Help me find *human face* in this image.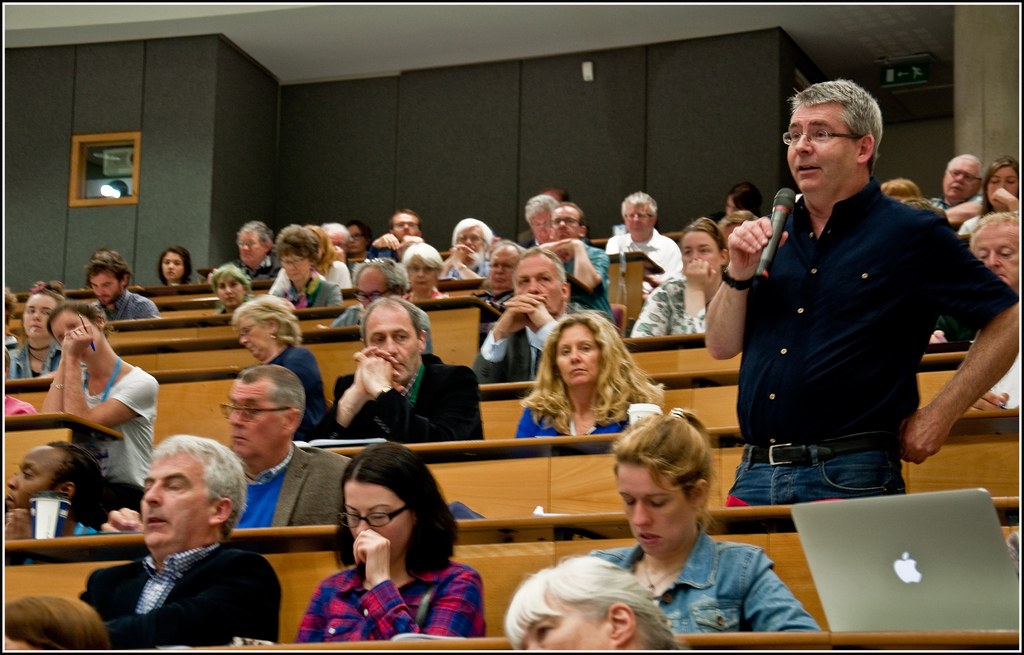
Found it: <box>227,384,280,456</box>.
